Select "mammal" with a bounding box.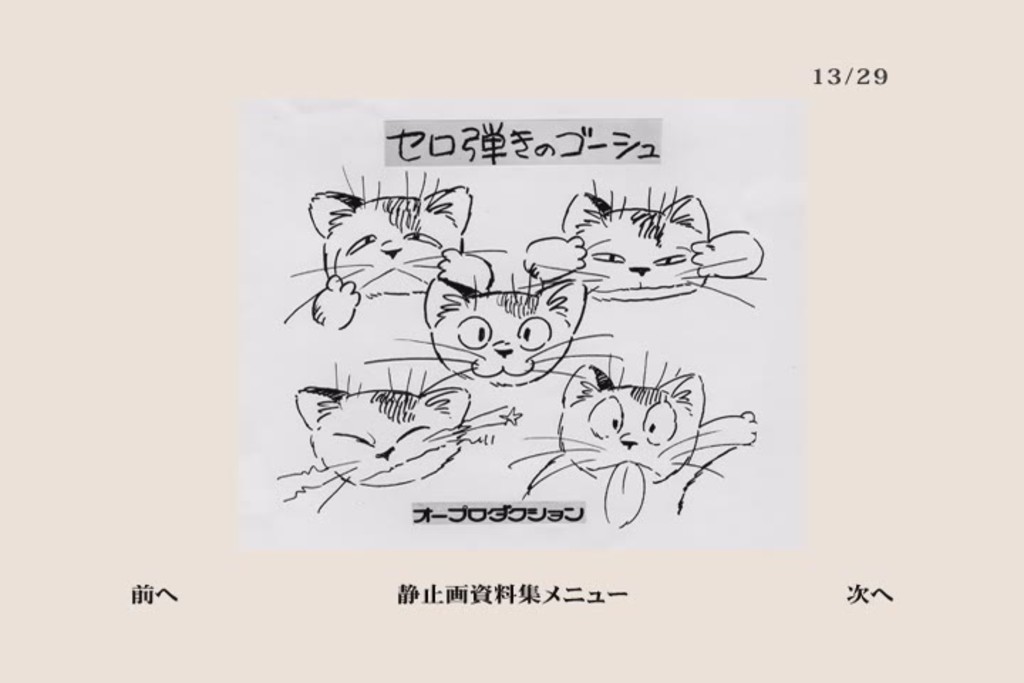
left=421, top=238, right=602, bottom=386.
